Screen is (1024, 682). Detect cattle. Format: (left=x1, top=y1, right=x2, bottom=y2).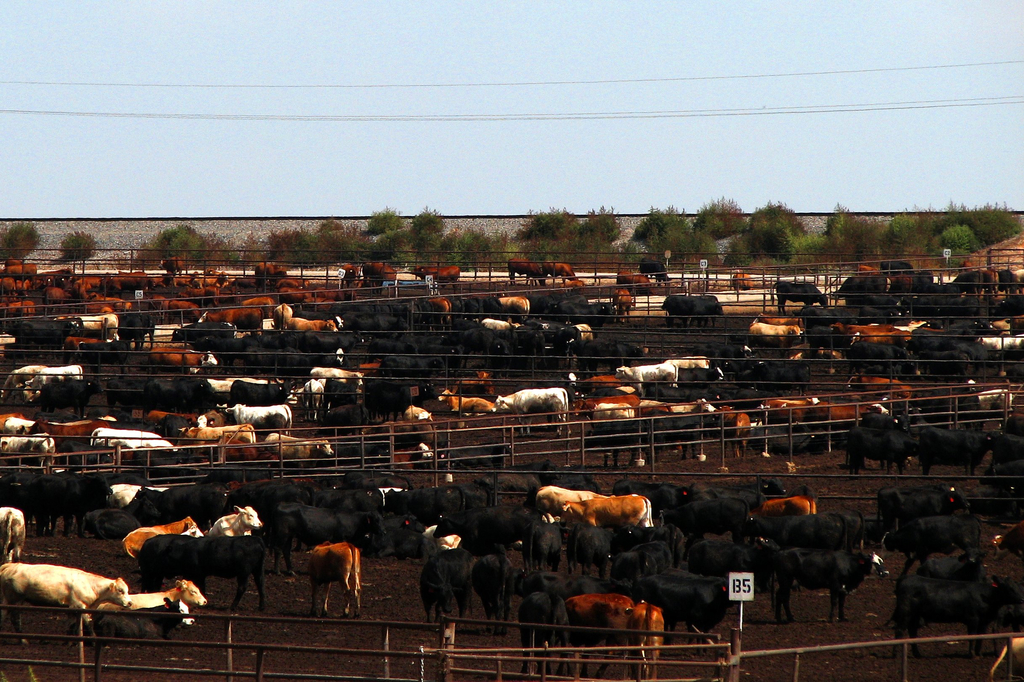
(left=209, top=503, right=267, bottom=542).
